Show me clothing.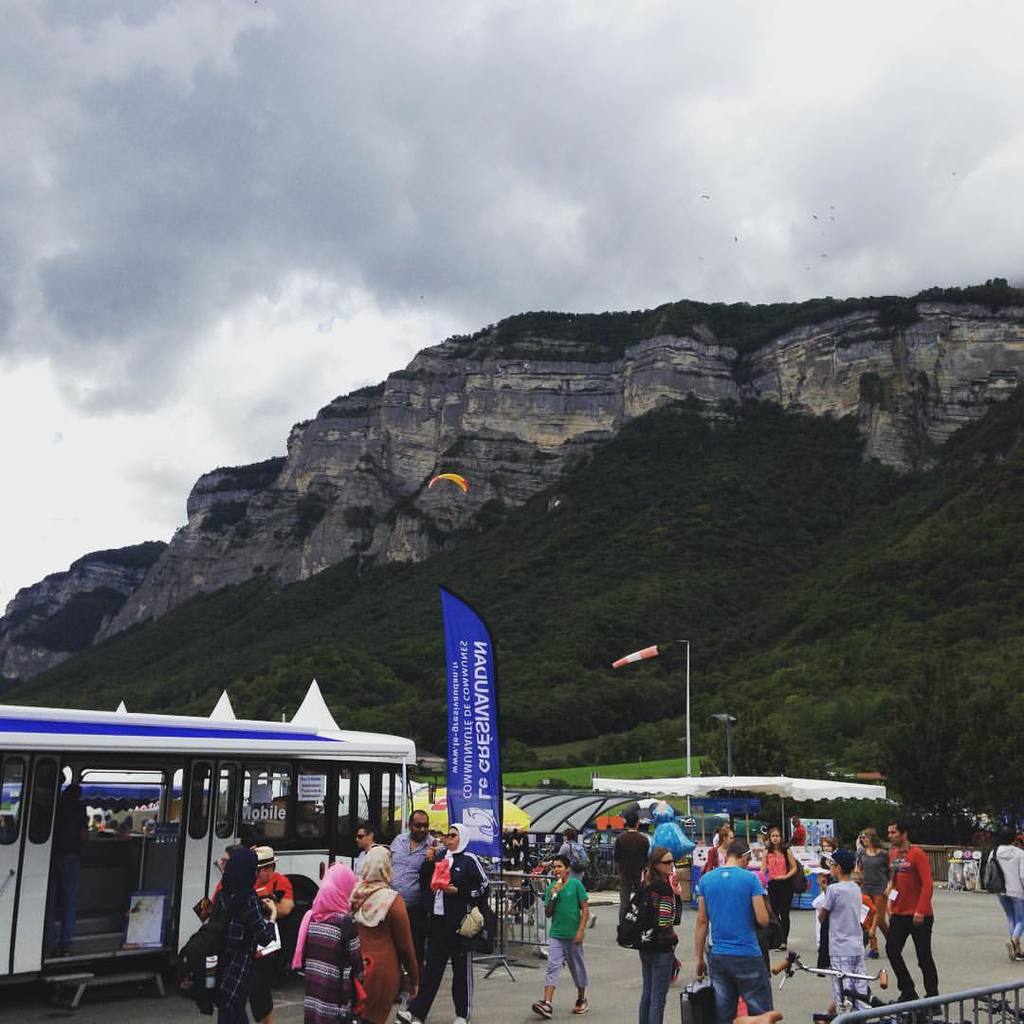
clothing is here: x1=613, y1=832, x2=649, y2=910.
